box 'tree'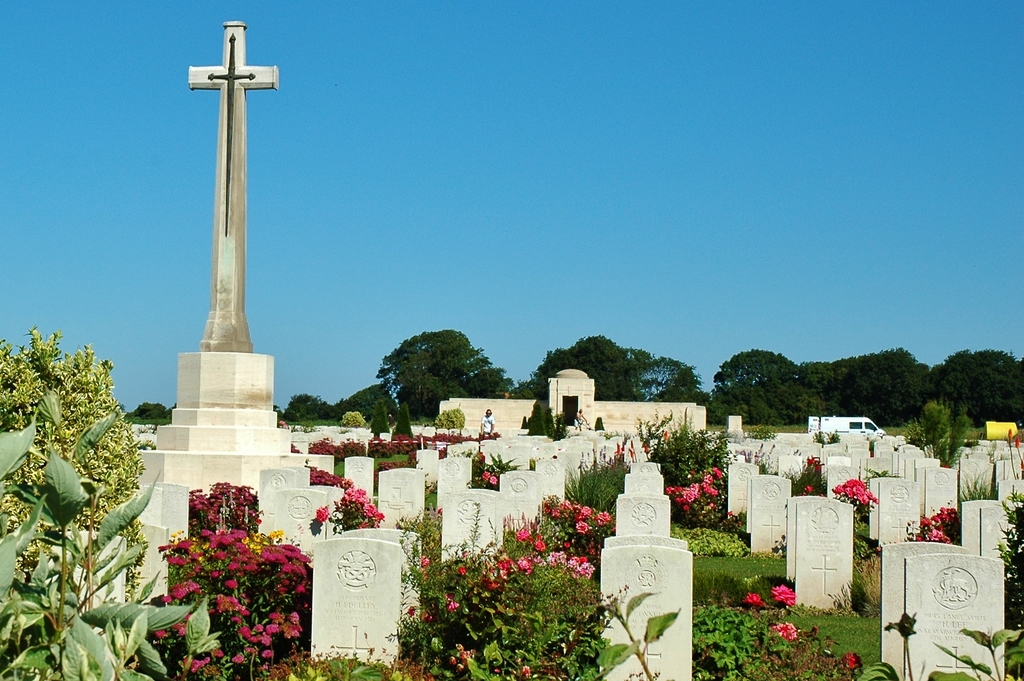
285,390,328,419
